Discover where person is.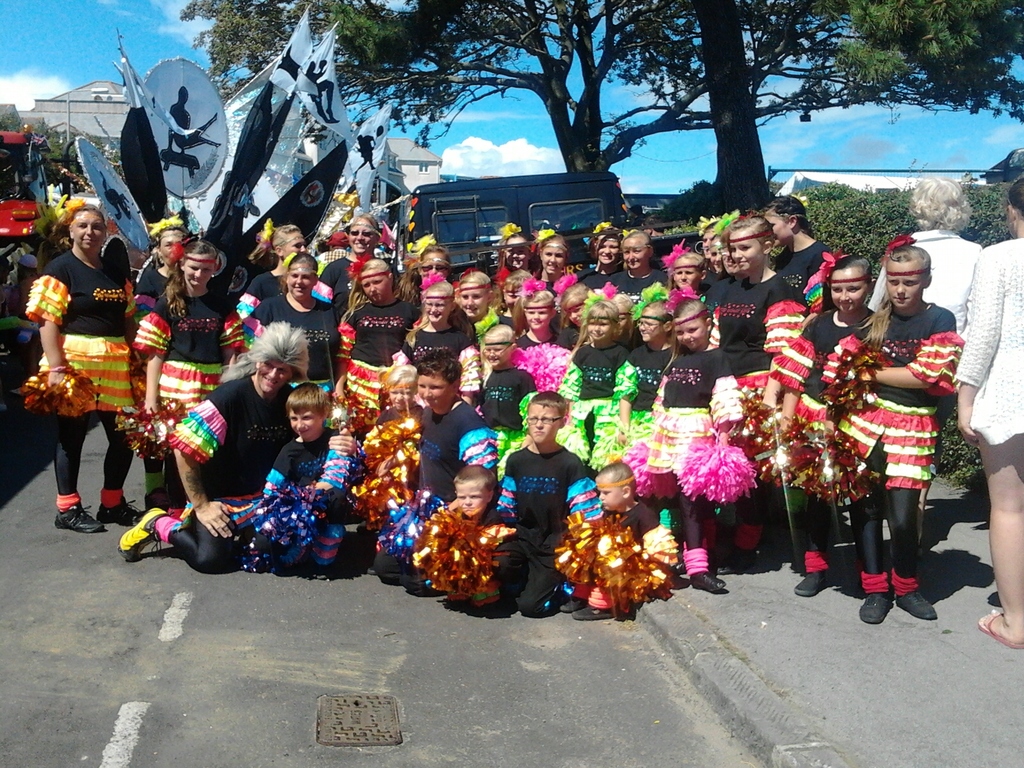
Discovered at locate(120, 325, 358, 572).
